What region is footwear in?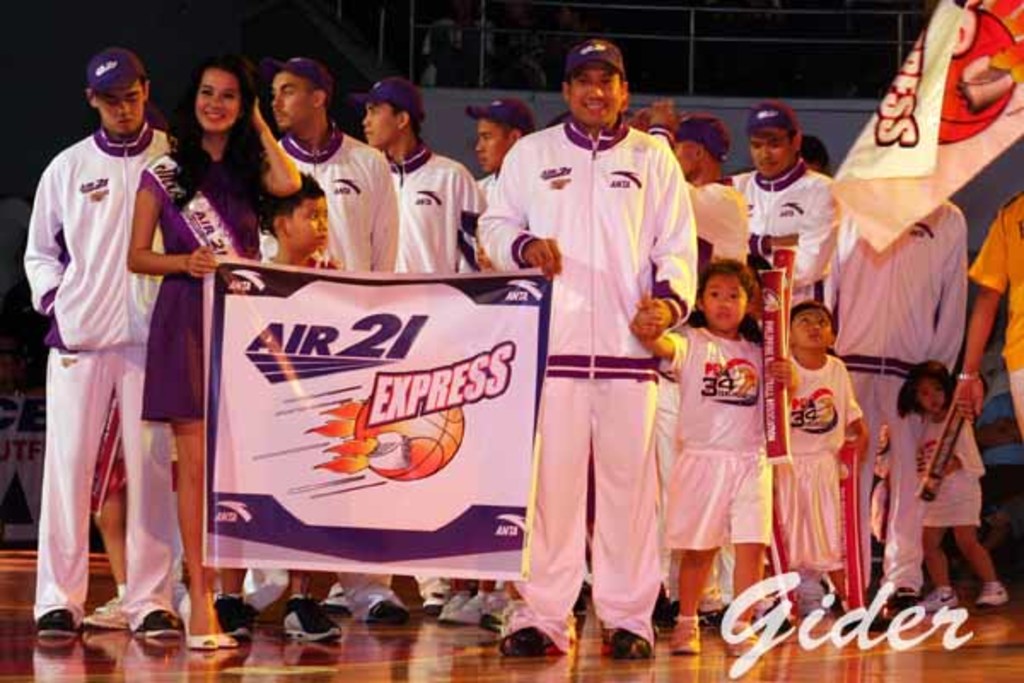
pyautogui.locateOnScreen(471, 591, 502, 642).
